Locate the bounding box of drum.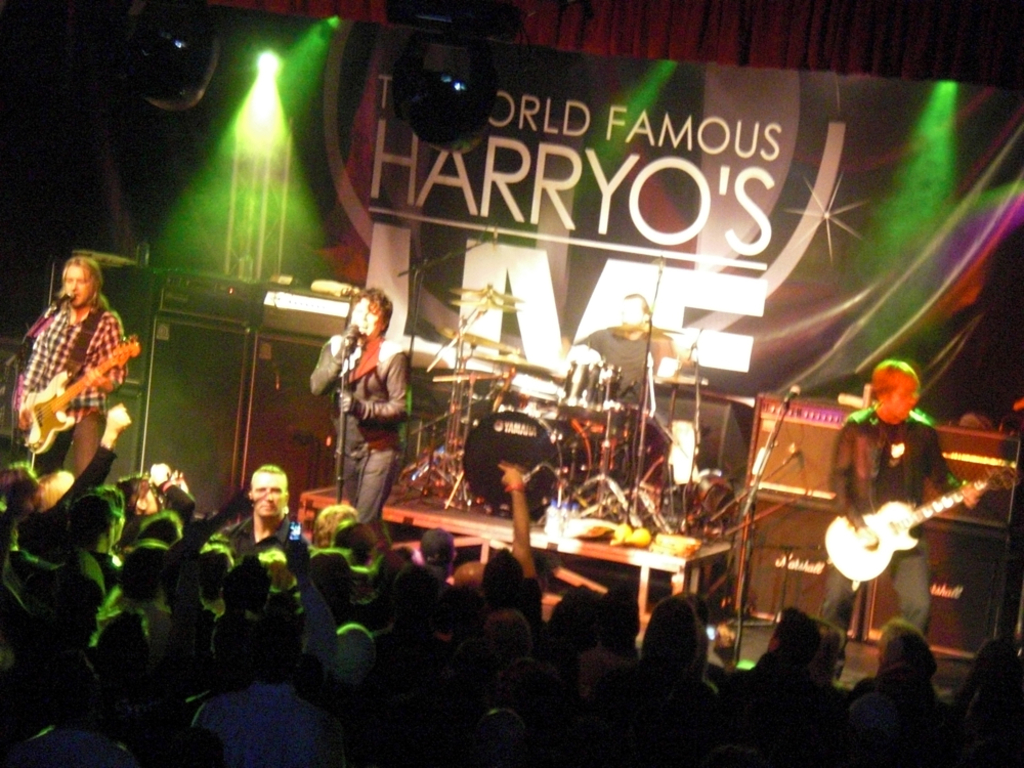
Bounding box: Rect(463, 408, 592, 516).
